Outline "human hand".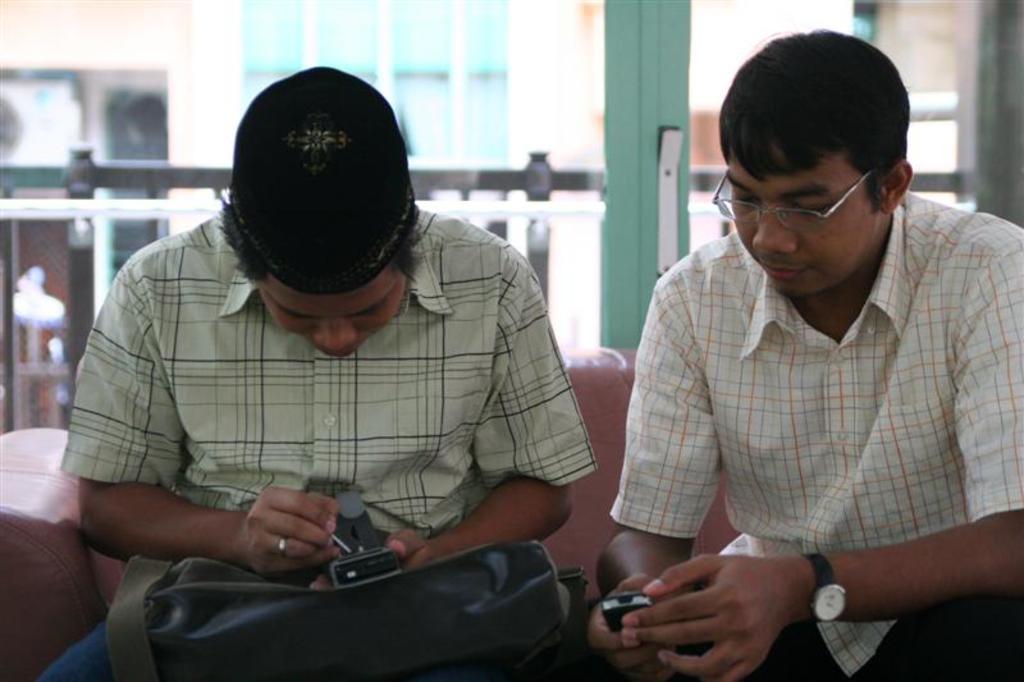
Outline: region(588, 571, 678, 681).
